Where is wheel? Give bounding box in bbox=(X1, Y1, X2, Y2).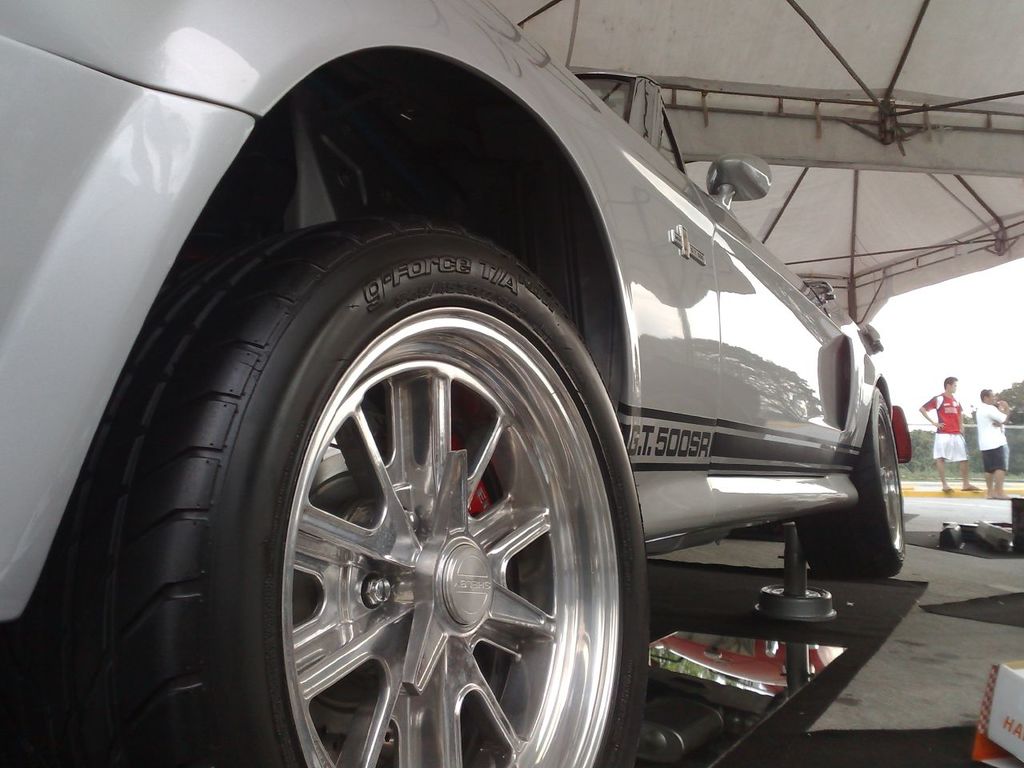
bbox=(26, 213, 654, 767).
